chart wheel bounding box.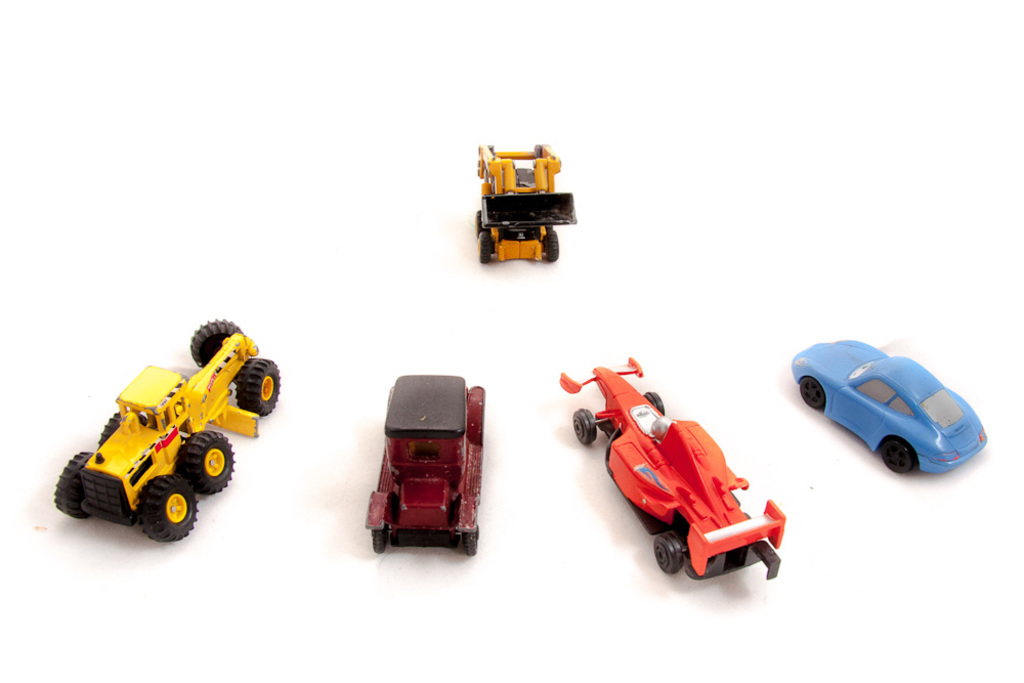
Charted: (x1=877, y1=446, x2=913, y2=478).
